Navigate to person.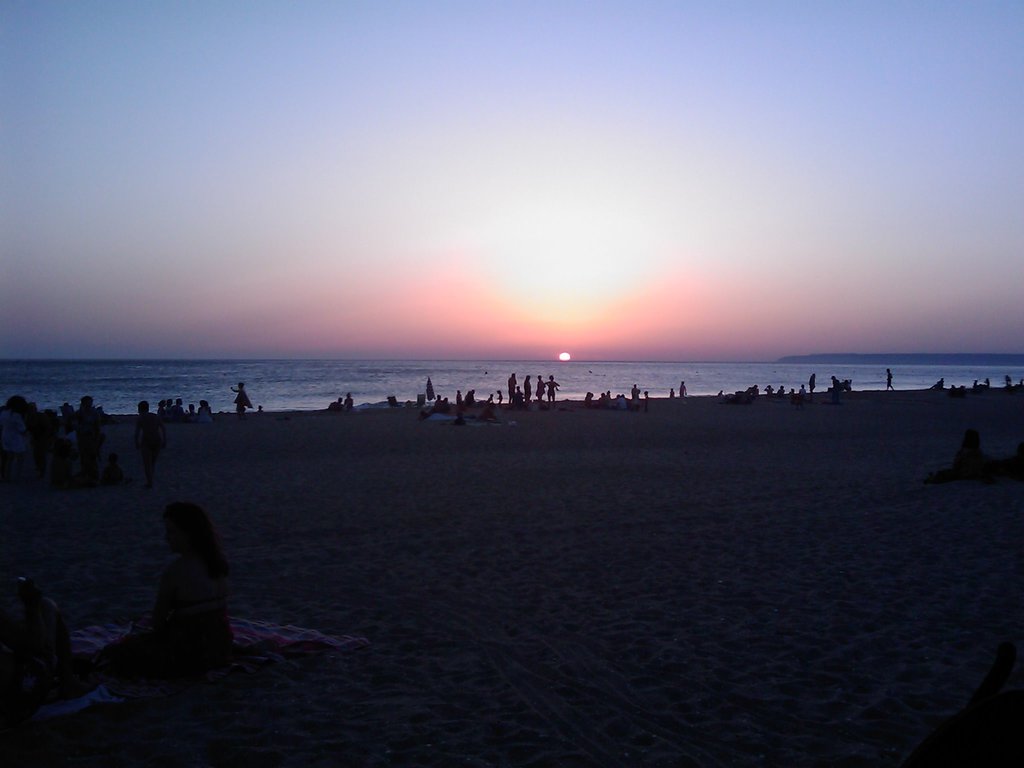
Navigation target: crop(56, 404, 74, 481).
